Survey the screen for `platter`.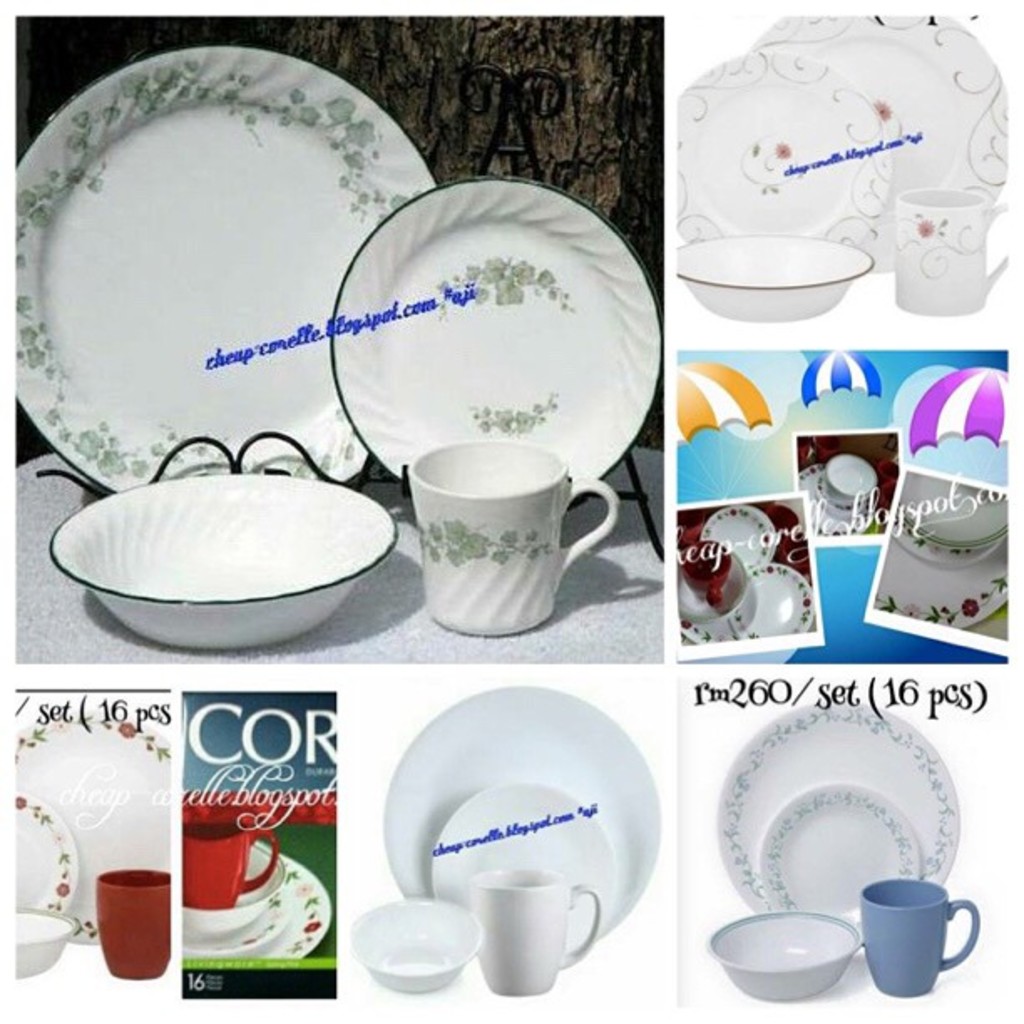
Survey found: <box>899,504,999,569</box>.
